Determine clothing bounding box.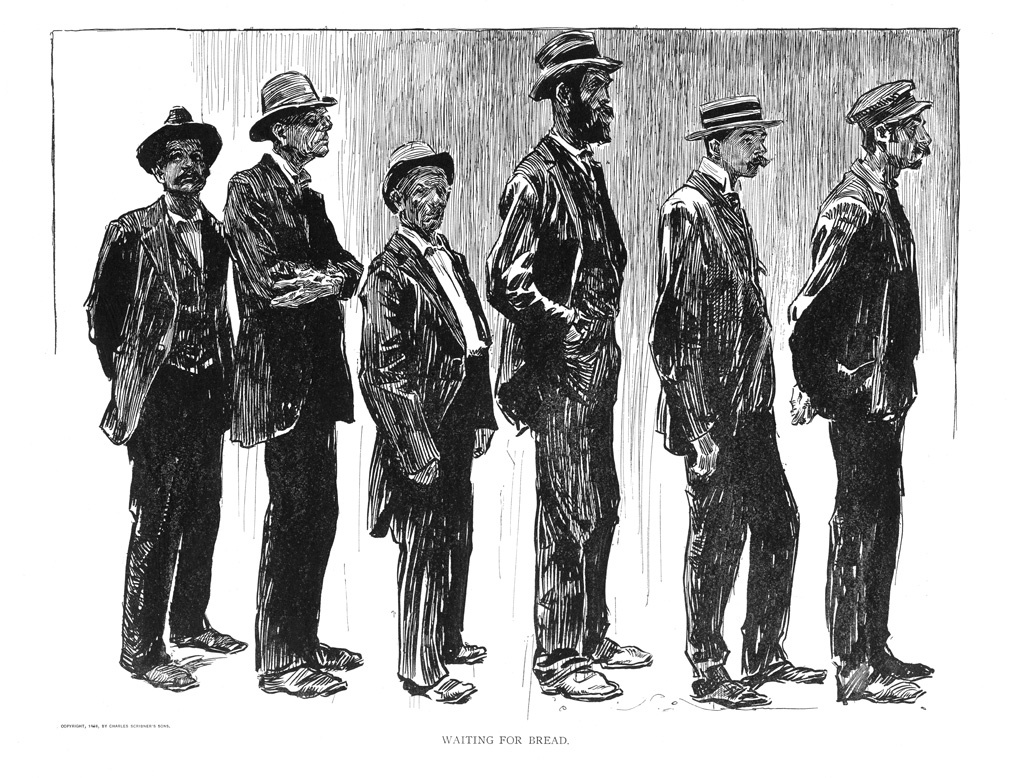
Determined: 643, 157, 801, 677.
